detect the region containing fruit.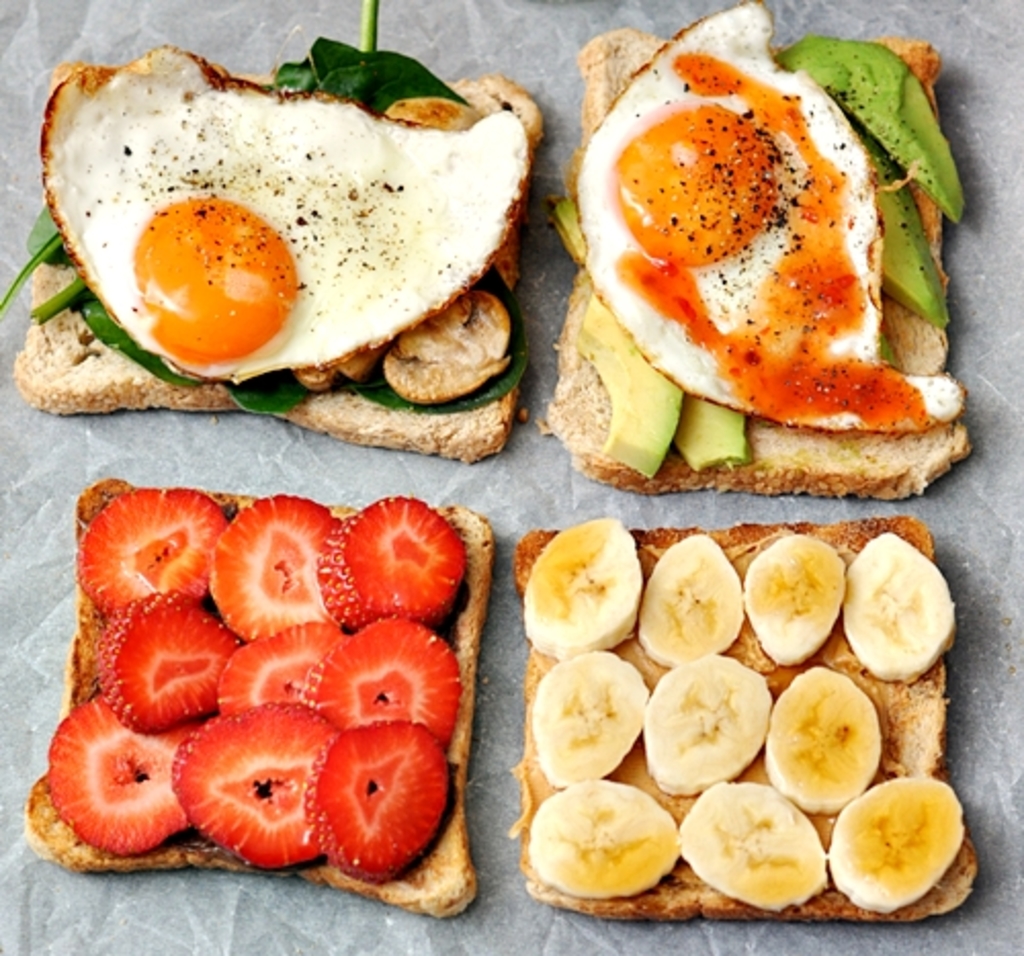
x1=774, y1=39, x2=967, y2=225.
